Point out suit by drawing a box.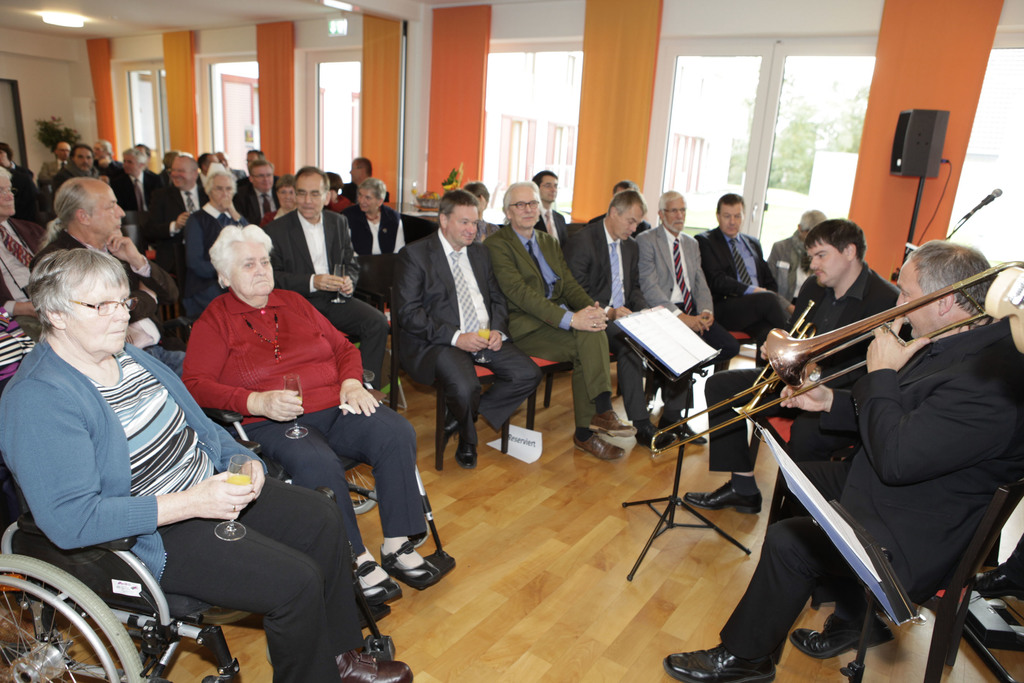
717:318:1023:659.
